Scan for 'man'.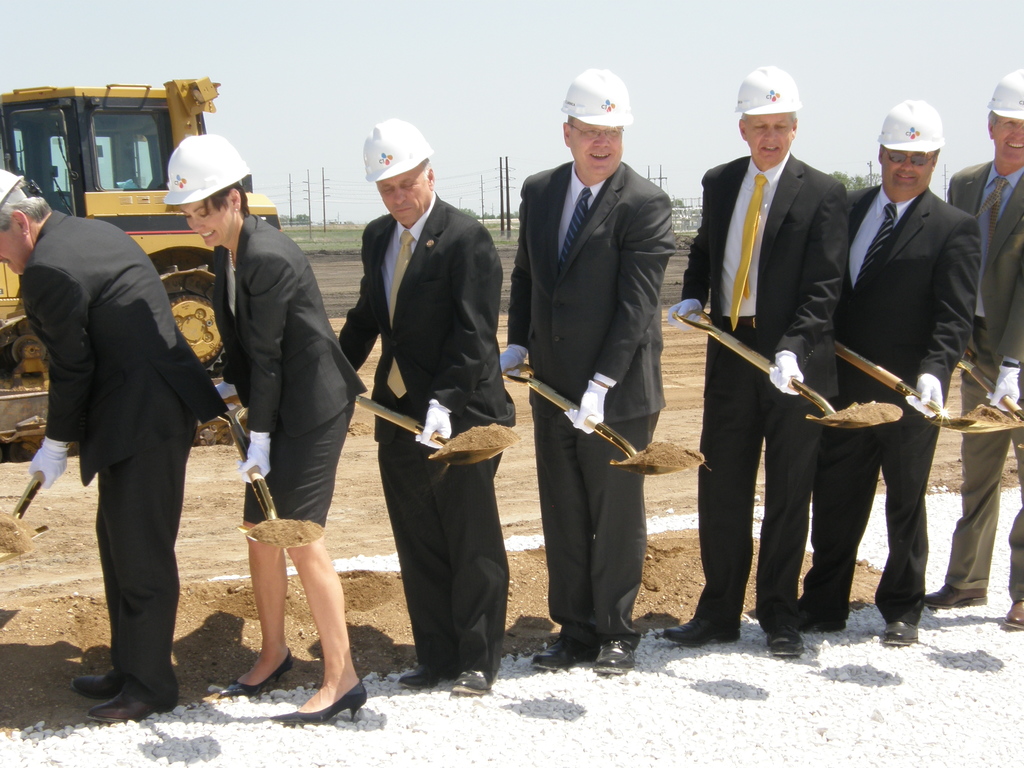
Scan result: (x1=499, y1=68, x2=676, y2=674).
